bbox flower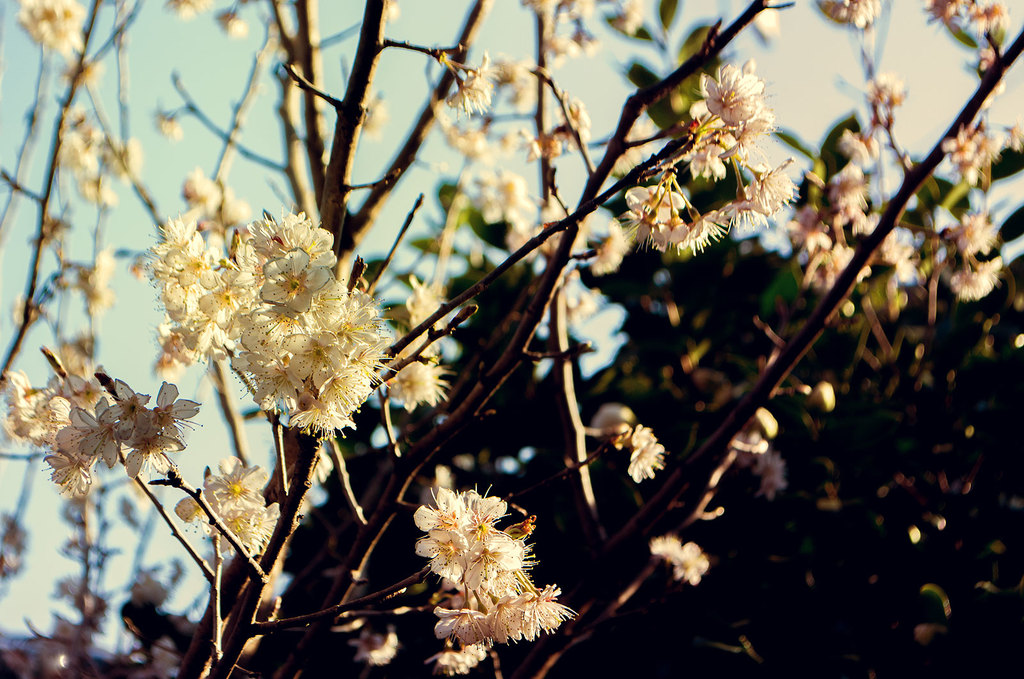
90, 250, 111, 280
